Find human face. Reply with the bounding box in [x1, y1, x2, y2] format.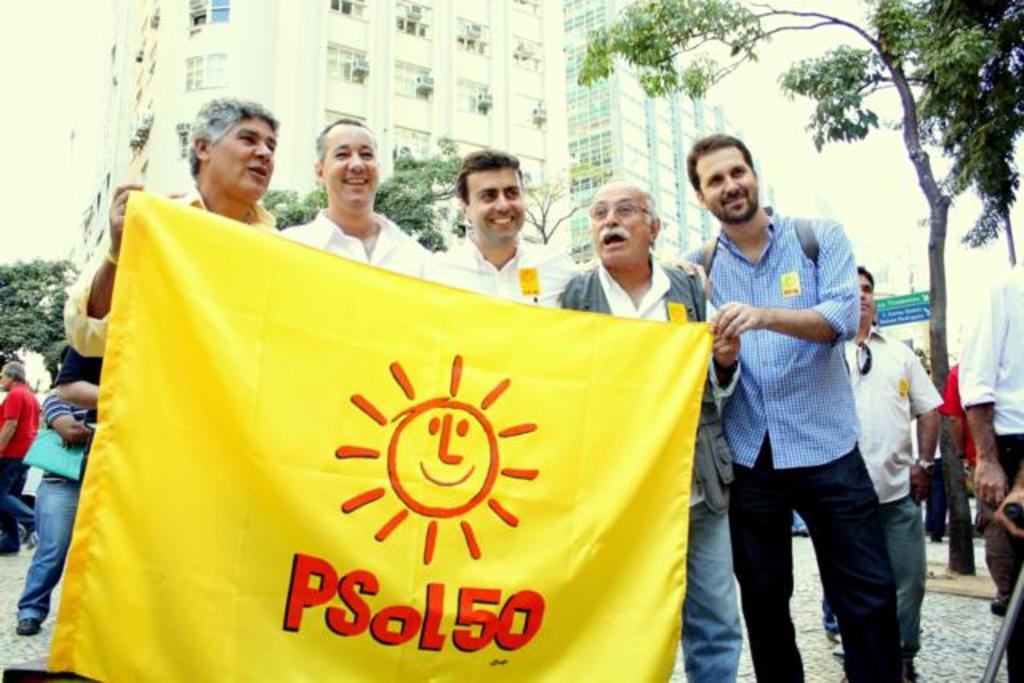
[218, 117, 282, 198].
